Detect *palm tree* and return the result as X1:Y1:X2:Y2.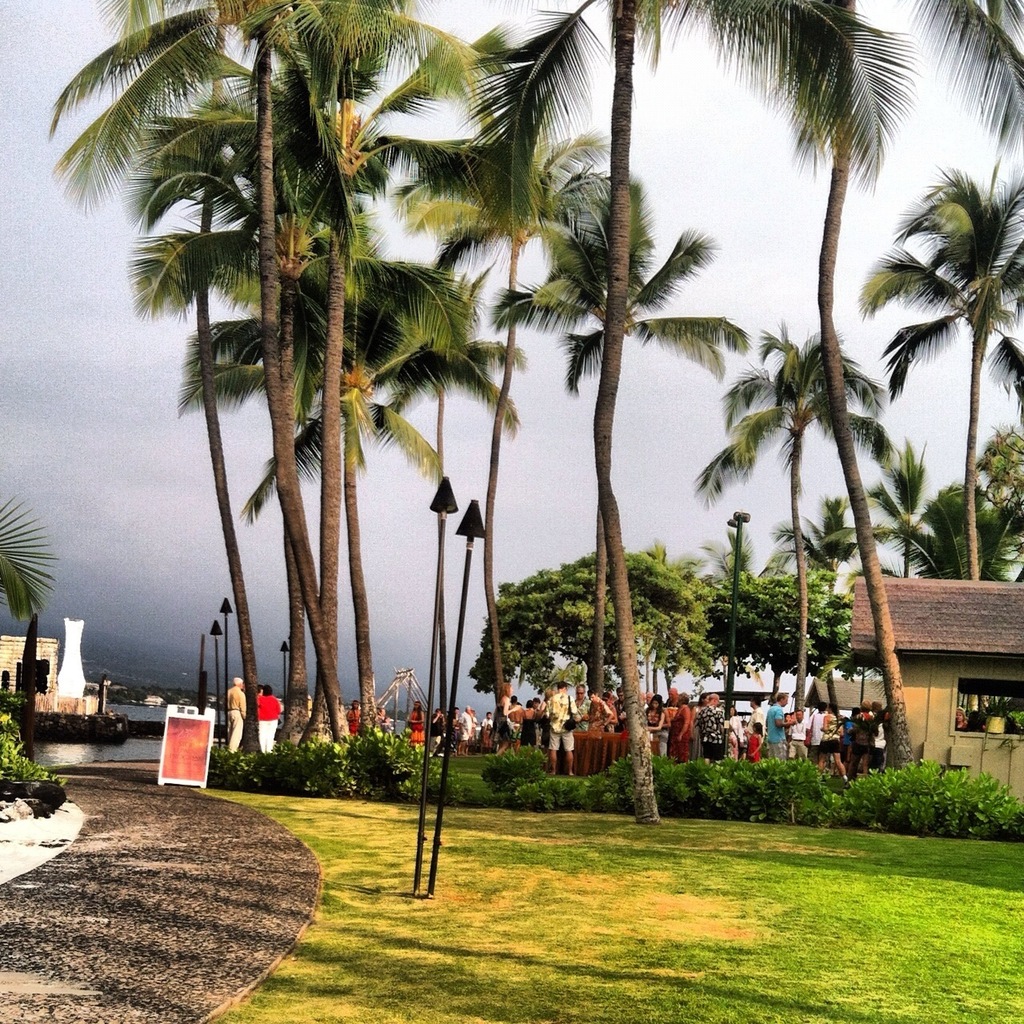
128:0:508:744.
